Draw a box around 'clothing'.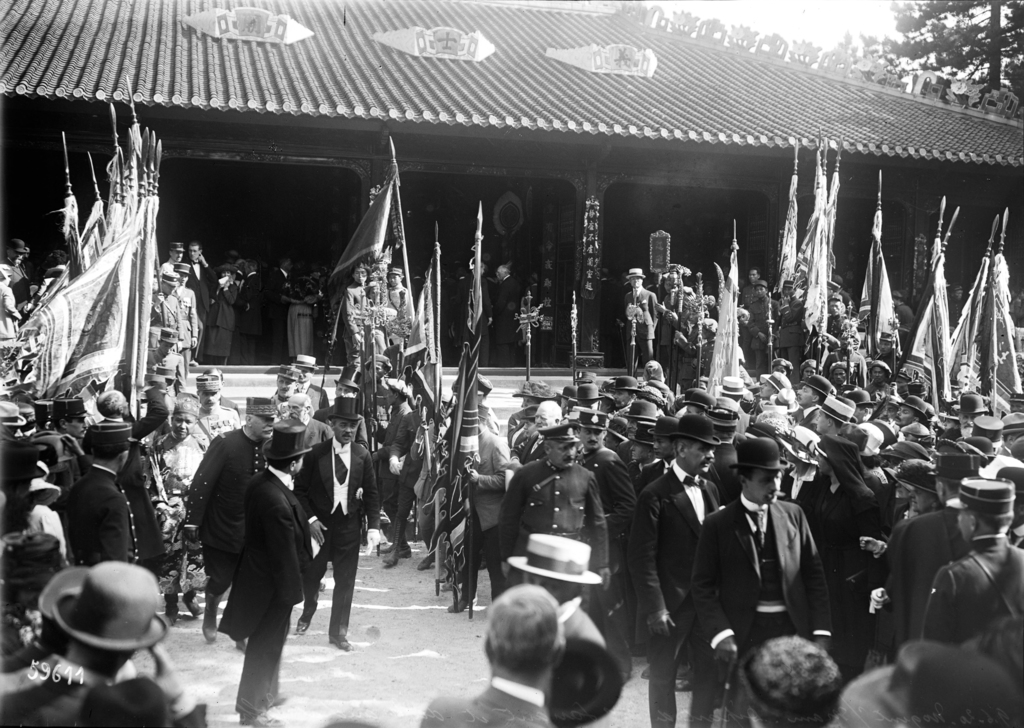
locate(821, 347, 867, 379).
